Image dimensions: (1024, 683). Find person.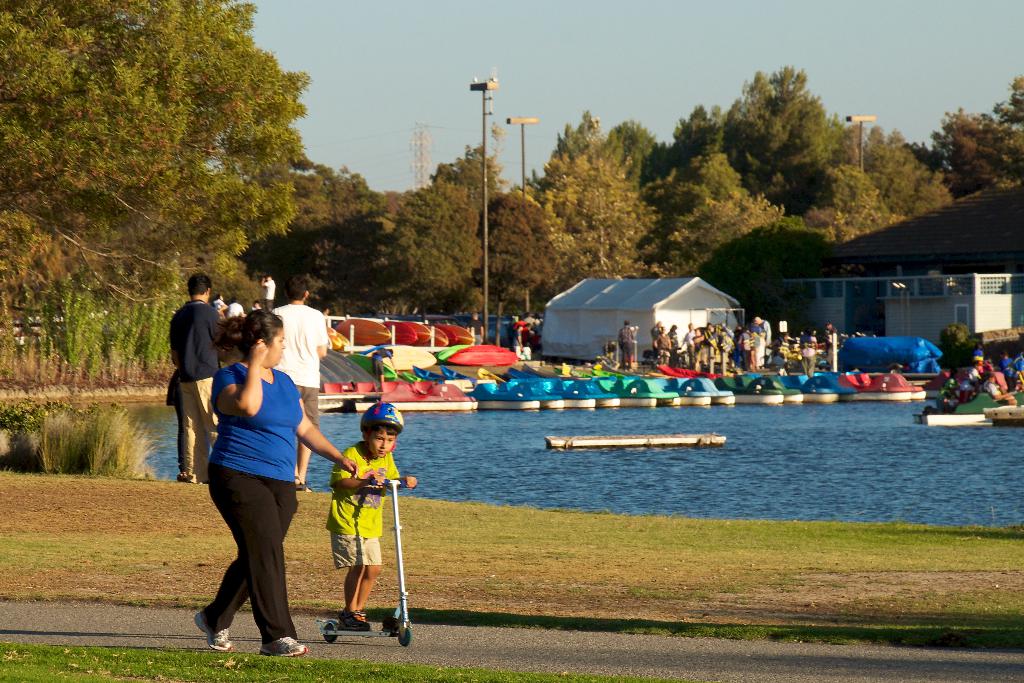
BBox(172, 276, 228, 487).
